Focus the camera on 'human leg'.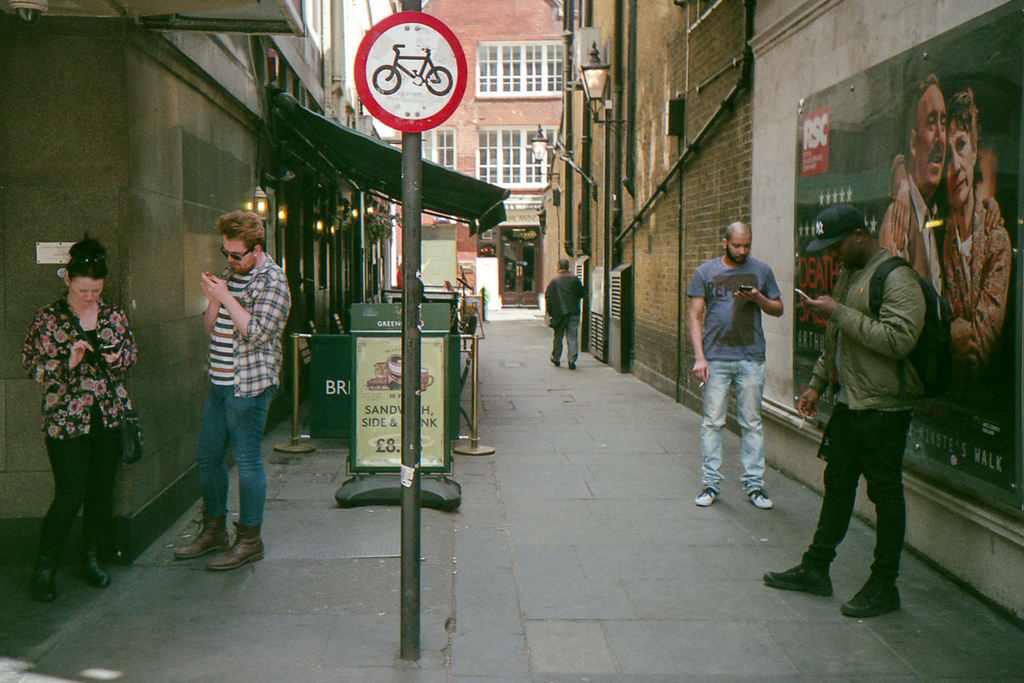
Focus region: 738 359 776 507.
